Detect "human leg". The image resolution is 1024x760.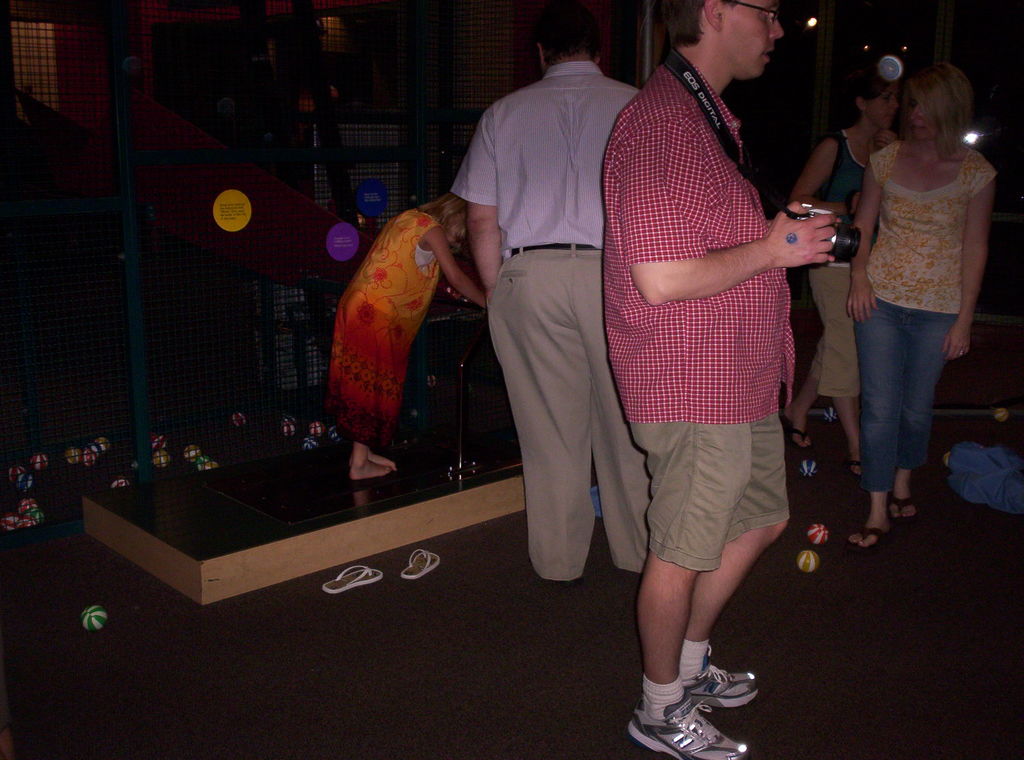
(799, 261, 867, 472).
